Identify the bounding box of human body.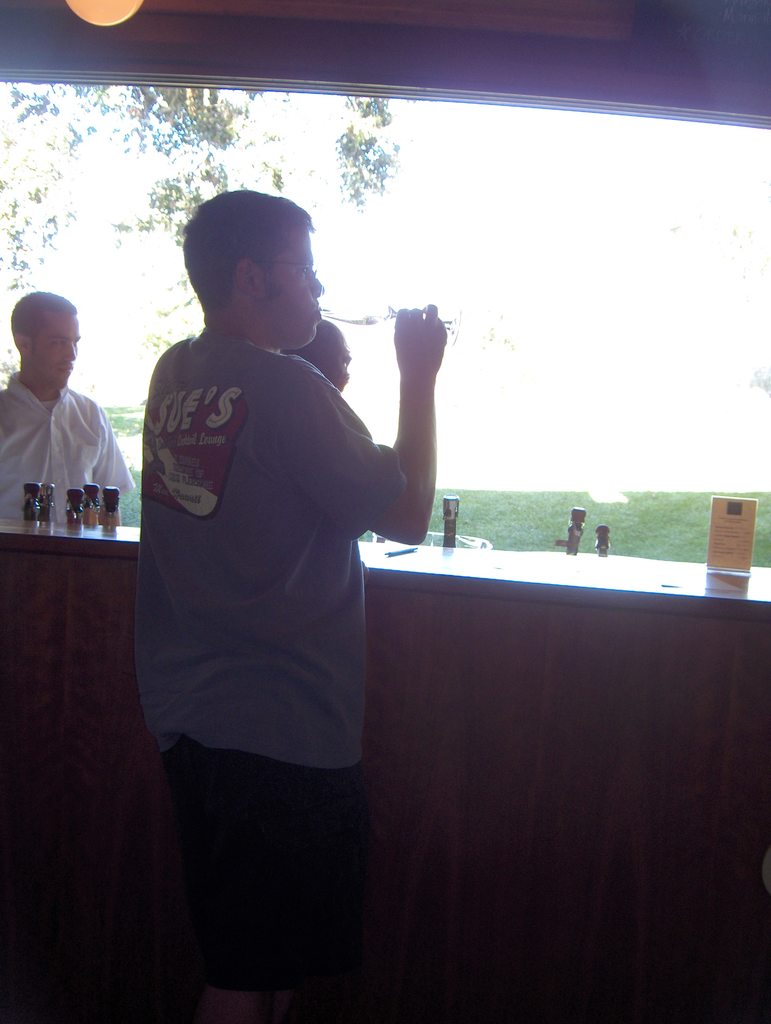
BBox(0, 281, 145, 536).
